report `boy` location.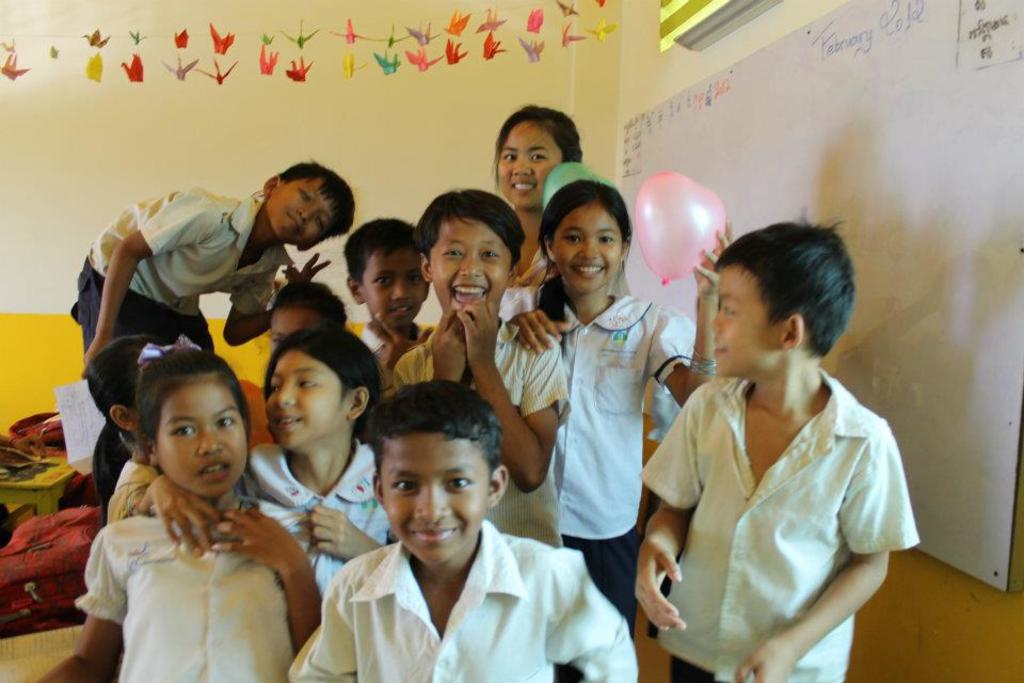
Report: BBox(65, 160, 349, 378).
